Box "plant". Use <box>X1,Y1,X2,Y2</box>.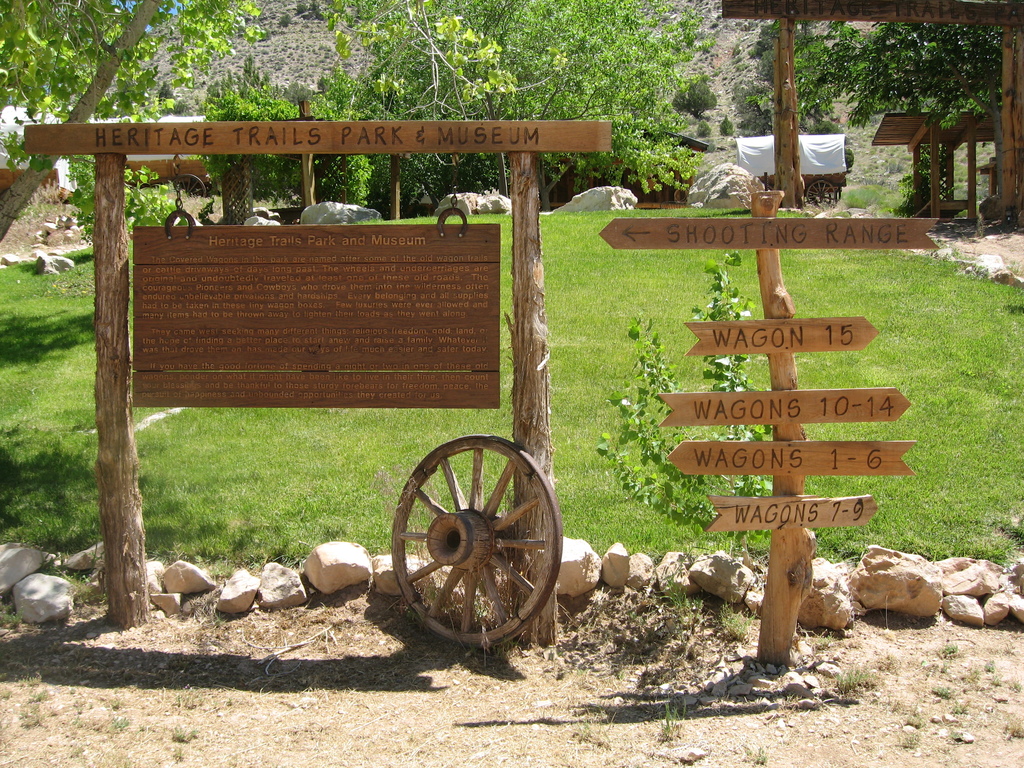
<box>572,711,604,747</box>.
